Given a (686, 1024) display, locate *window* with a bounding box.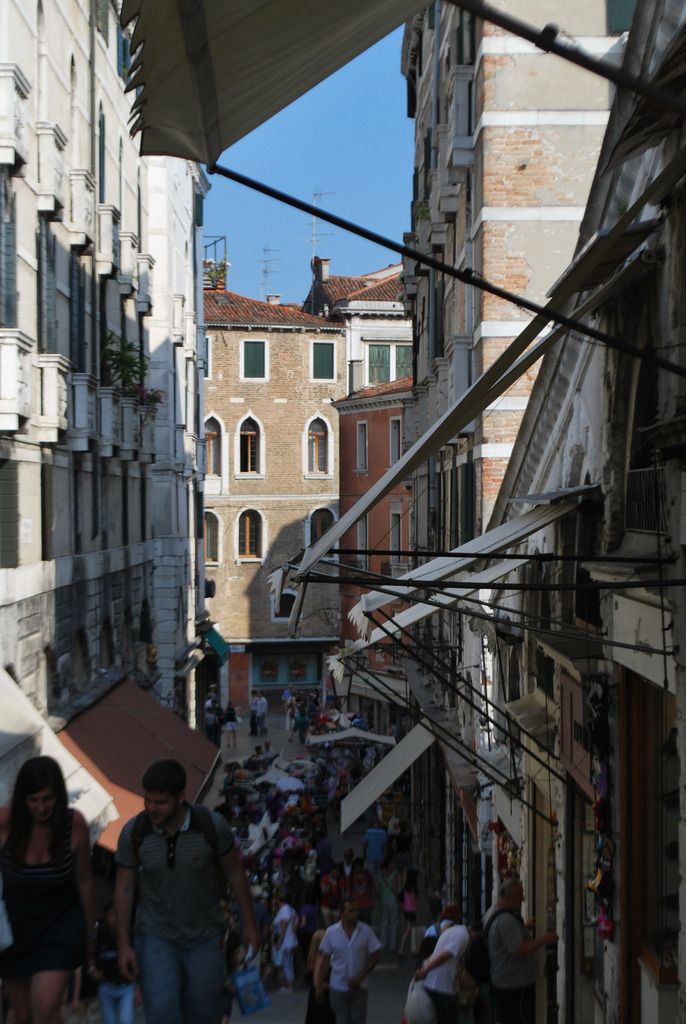
Located: <region>200, 516, 220, 560</region>.
